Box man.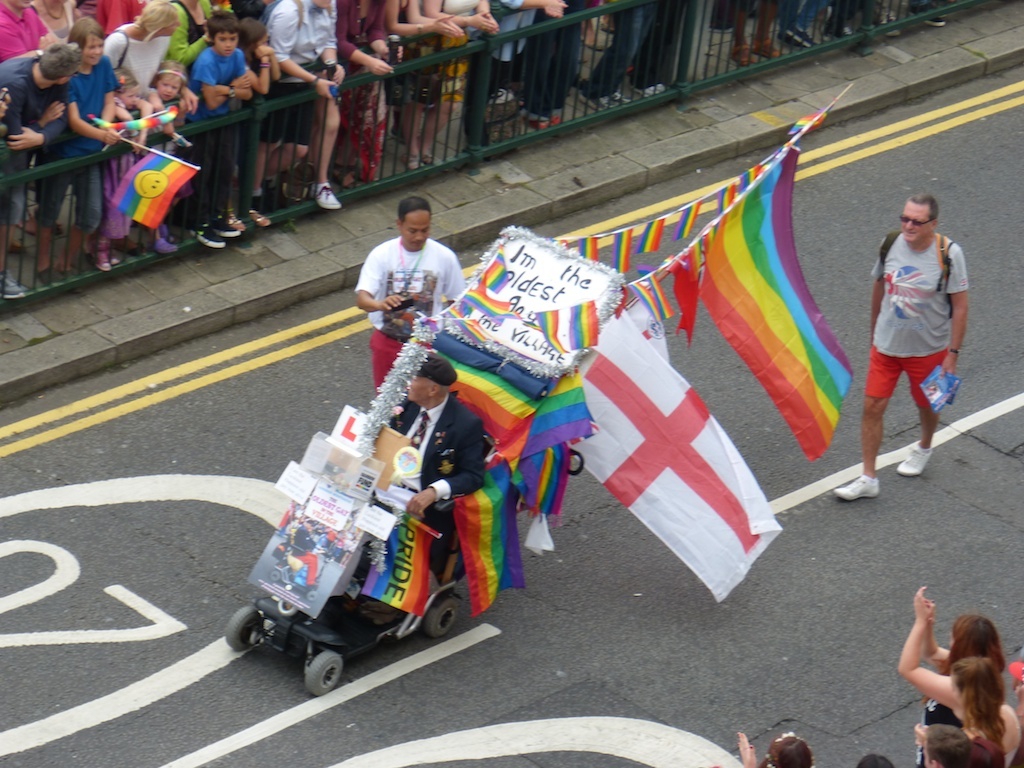
{"left": 342, "top": 197, "right": 466, "bottom": 349}.
